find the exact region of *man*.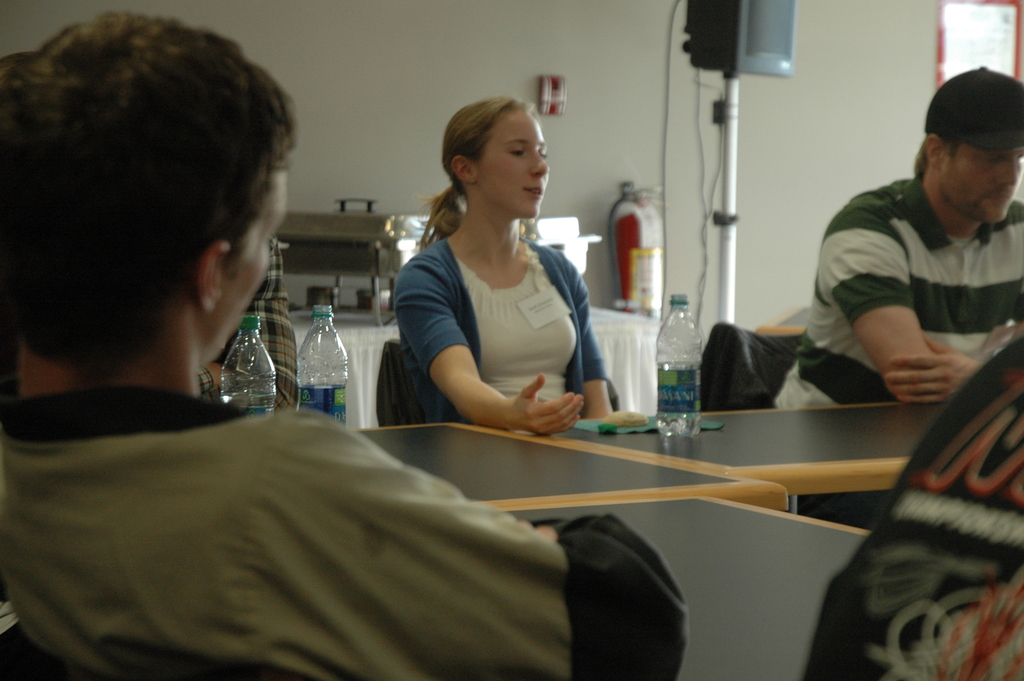
Exact region: BBox(0, 12, 689, 680).
